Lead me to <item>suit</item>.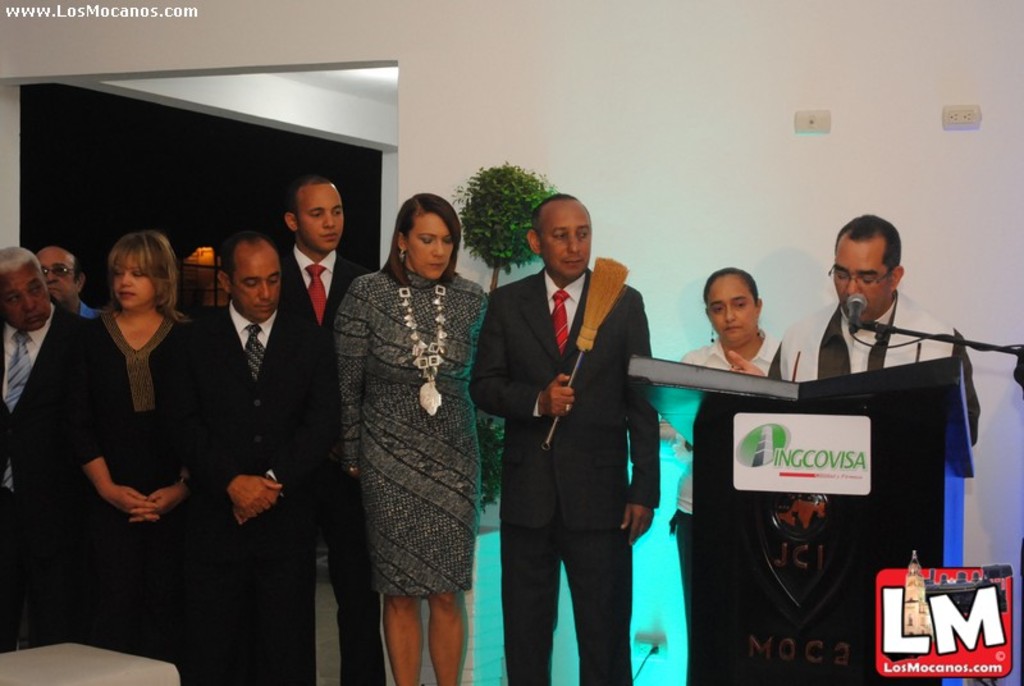
Lead to box=[184, 292, 332, 685].
